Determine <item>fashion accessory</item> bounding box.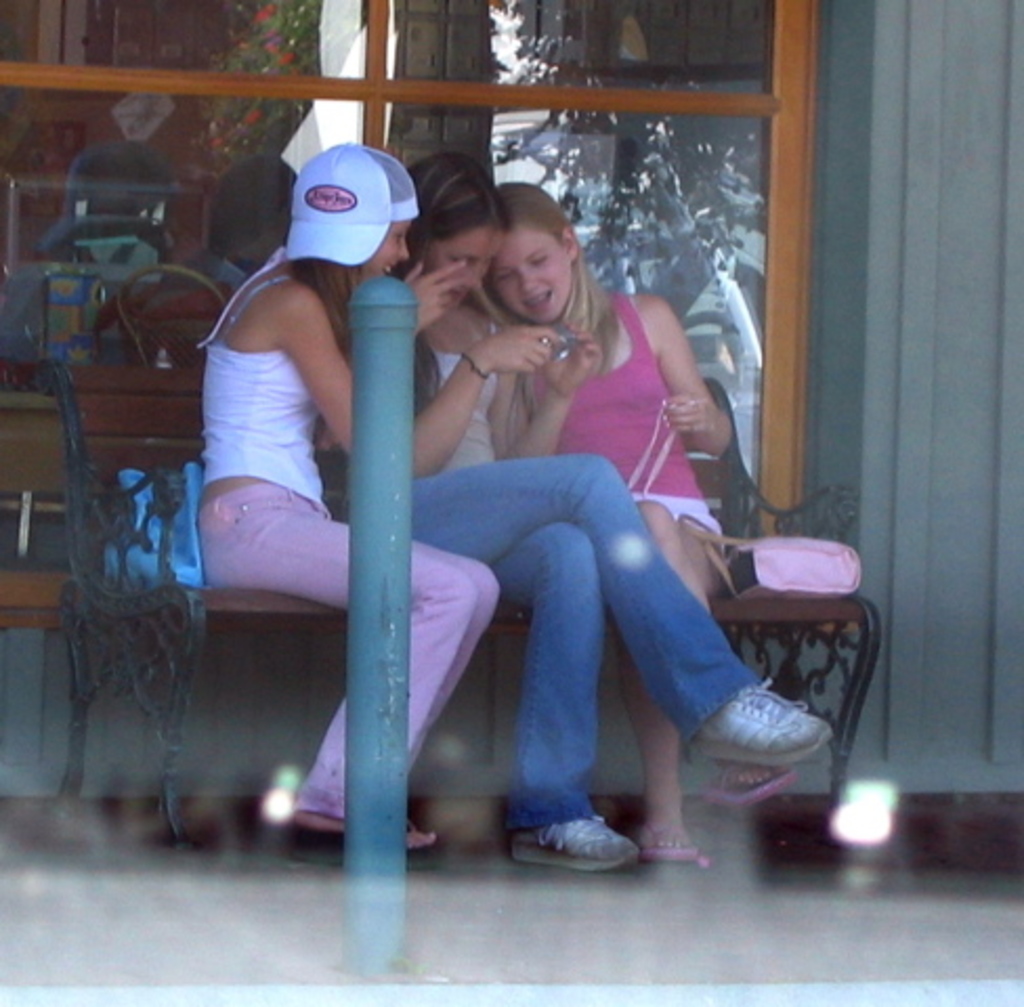
Determined: box=[285, 143, 420, 258].
